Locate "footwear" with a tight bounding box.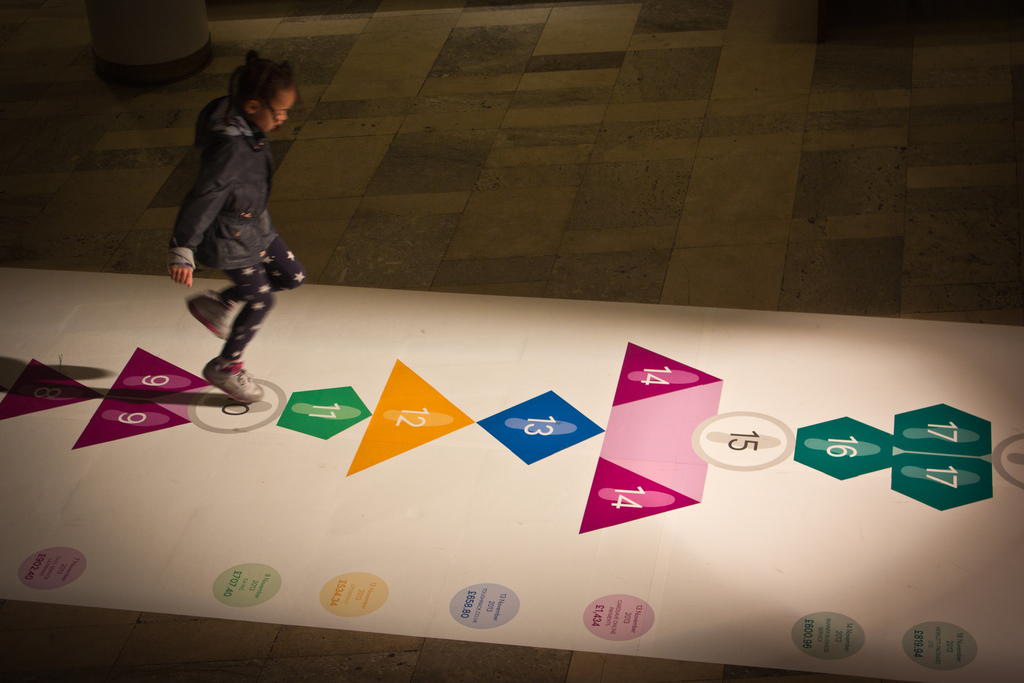
(x1=200, y1=357, x2=266, y2=406).
